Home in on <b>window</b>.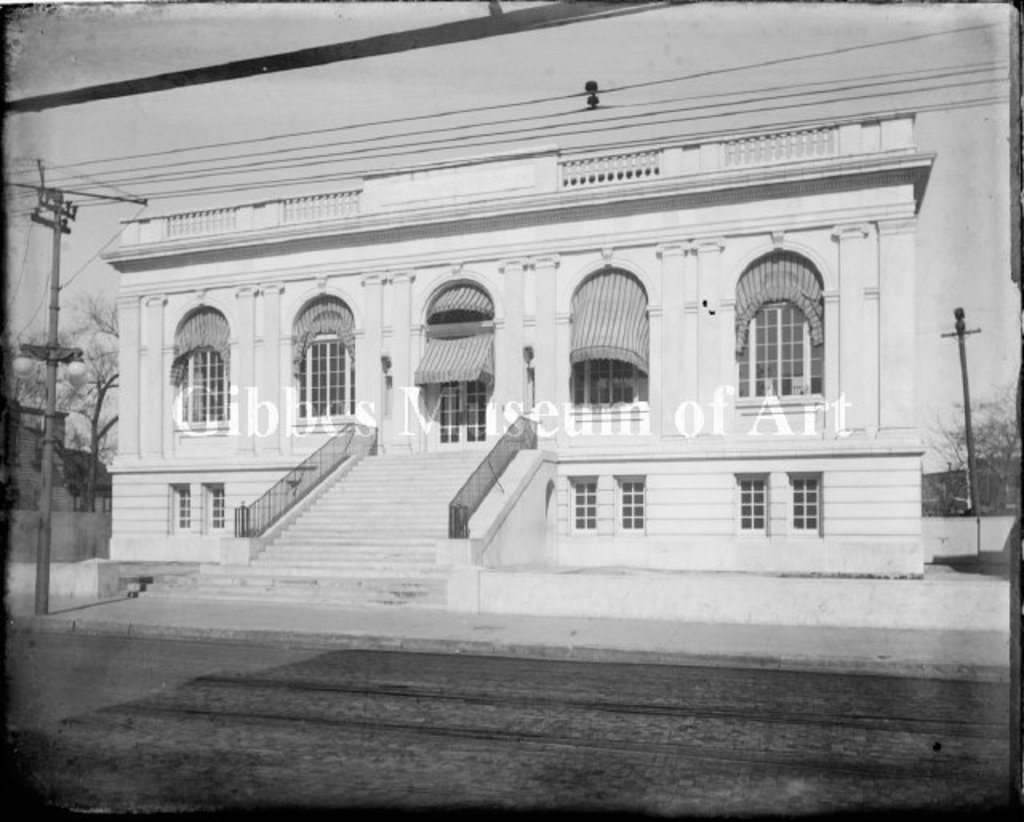
Homed in at left=574, top=361, right=648, bottom=411.
